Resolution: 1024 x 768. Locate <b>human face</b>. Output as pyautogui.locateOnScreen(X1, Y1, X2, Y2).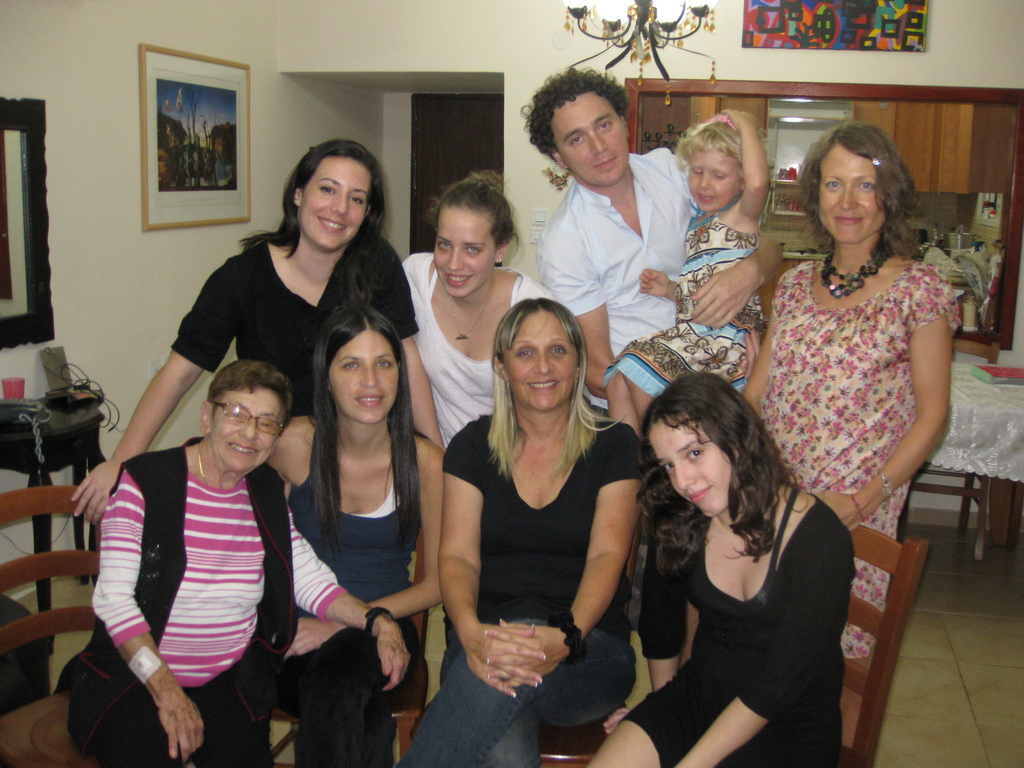
pyautogui.locateOnScreen(504, 307, 580, 408).
